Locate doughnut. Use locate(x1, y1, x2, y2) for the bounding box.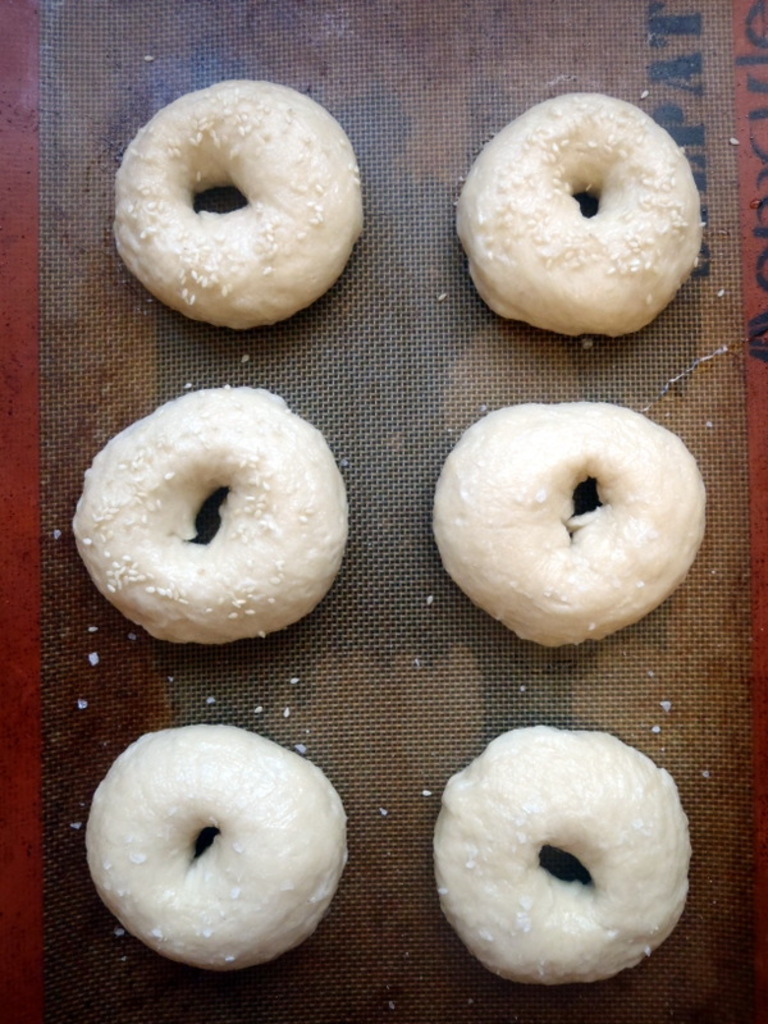
locate(83, 724, 348, 978).
